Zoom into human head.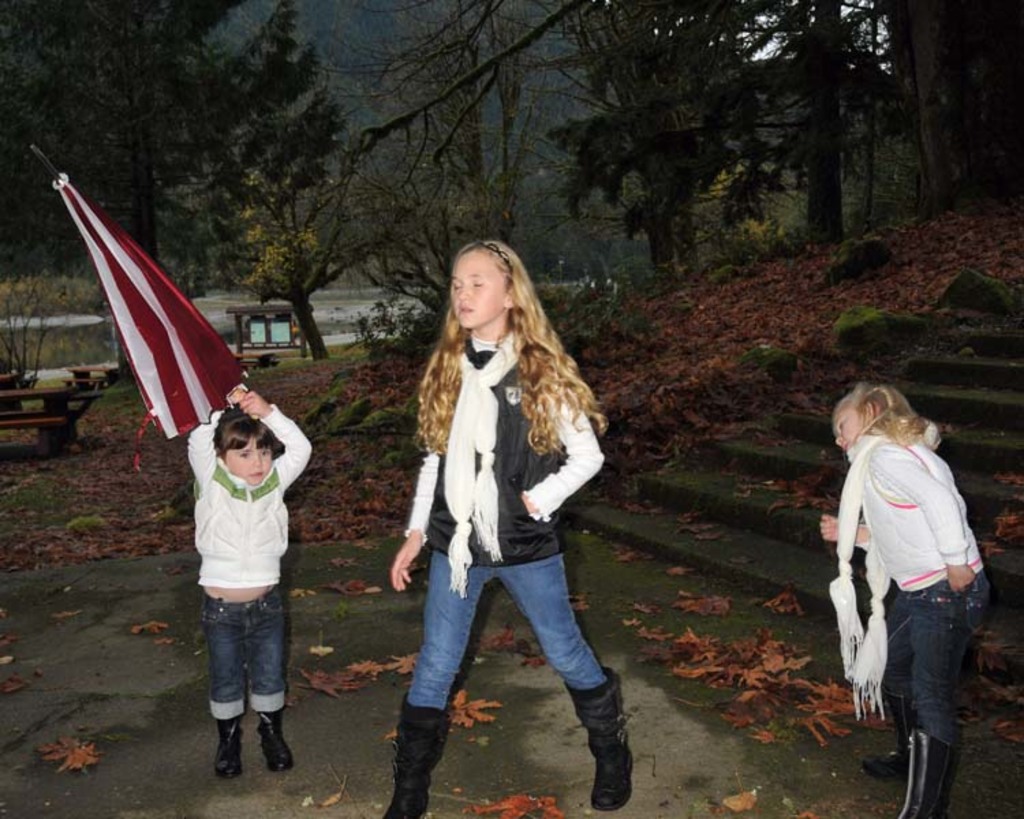
Zoom target: 827:384:904:453.
